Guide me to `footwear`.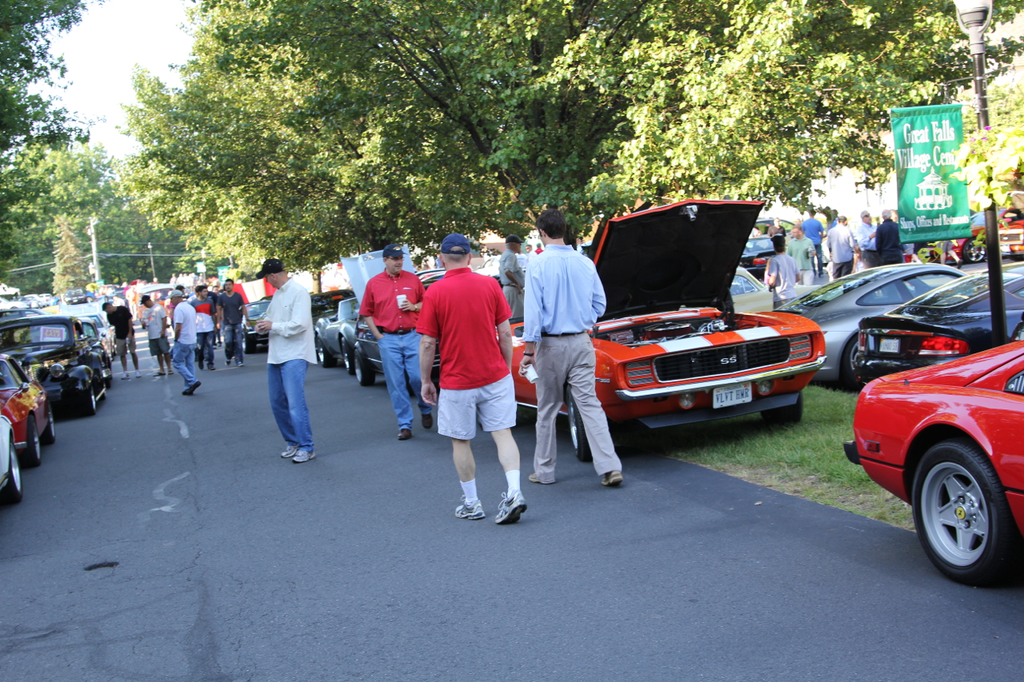
Guidance: <region>135, 369, 141, 378</region>.
